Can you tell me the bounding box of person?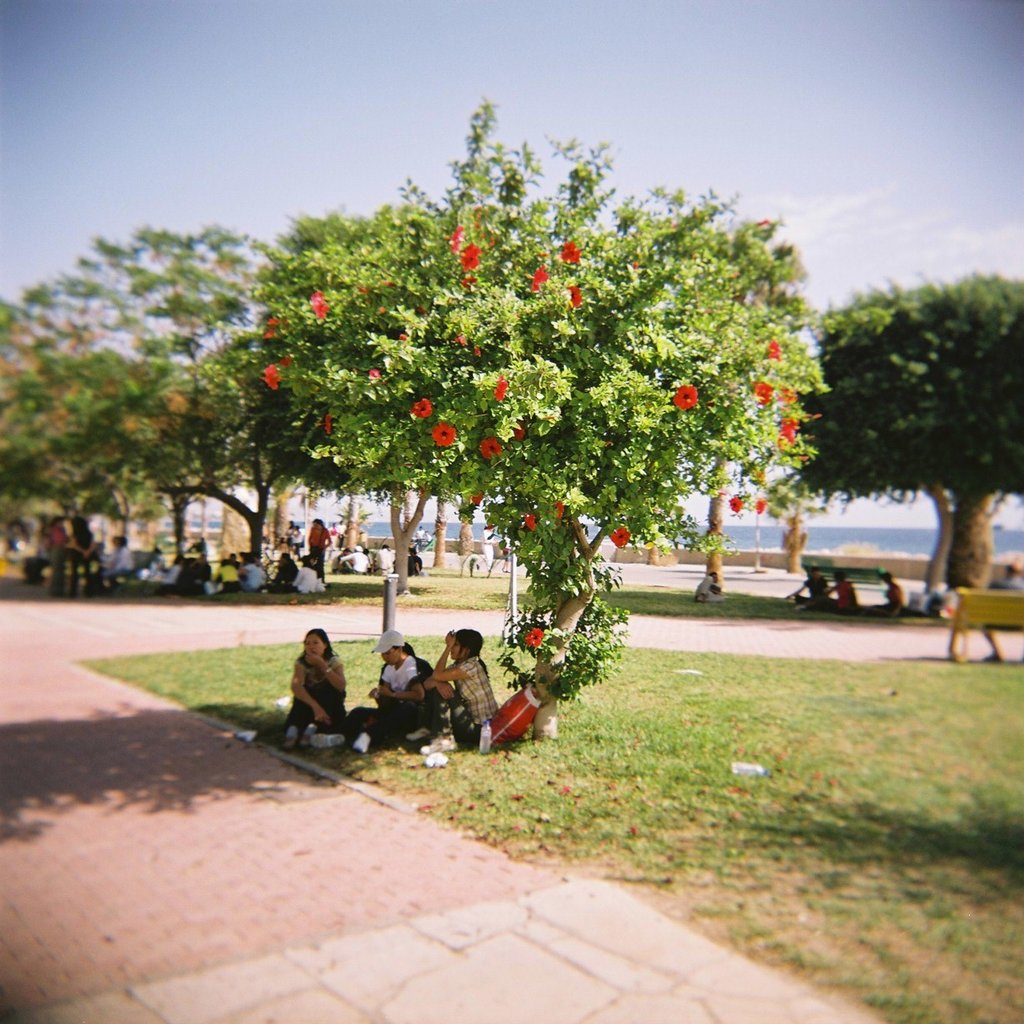
detection(416, 630, 504, 751).
